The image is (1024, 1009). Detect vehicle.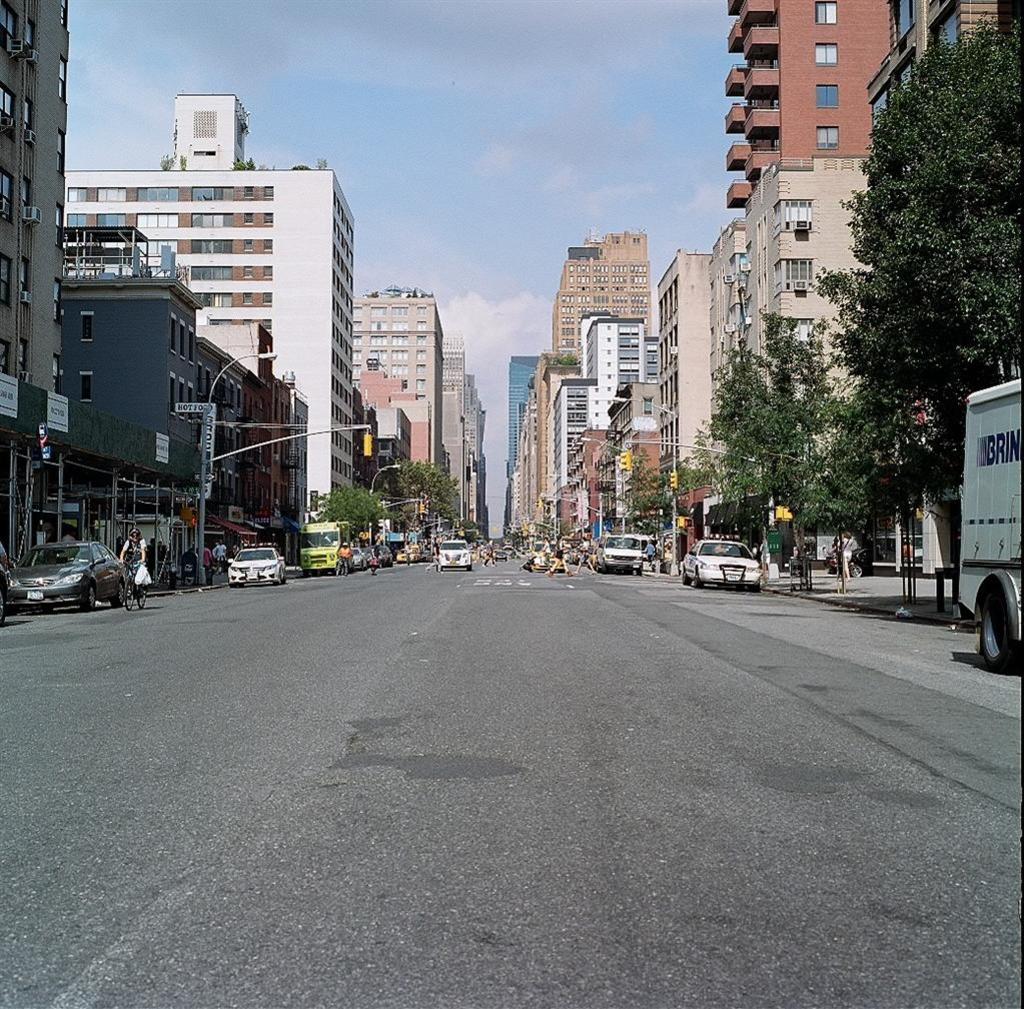
Detection: (437,540,472,575).
